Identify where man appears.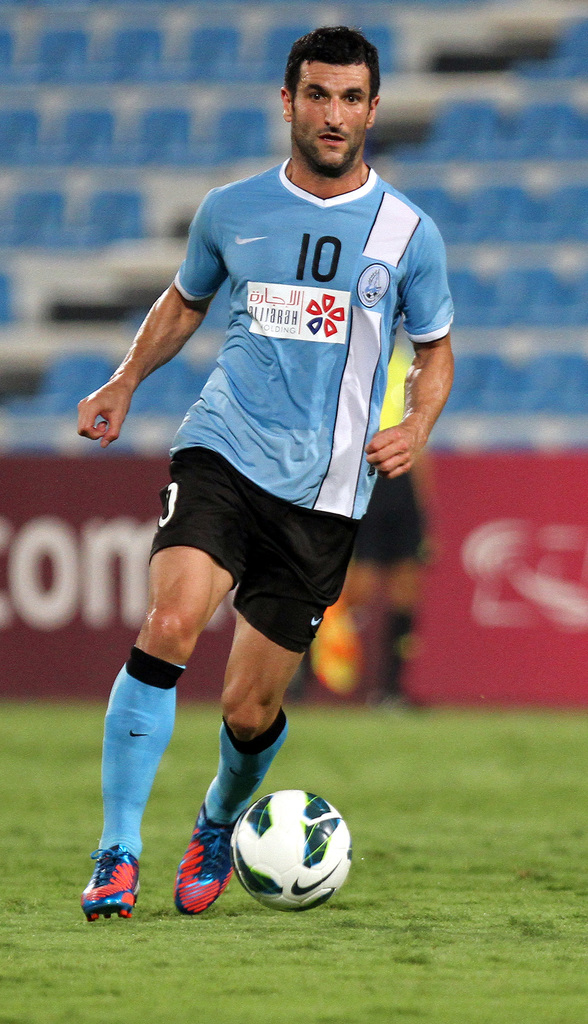
Appears at BBox(78, 22, 456, 920).
